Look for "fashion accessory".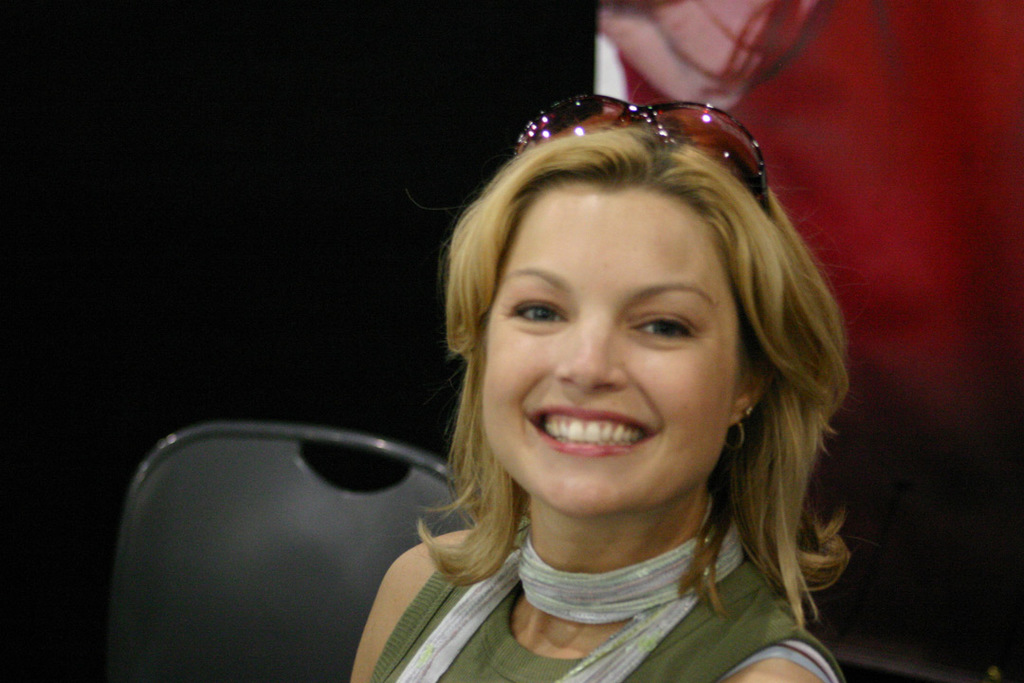
Found: x1=397, y1=515, x2=748, y2=682.
